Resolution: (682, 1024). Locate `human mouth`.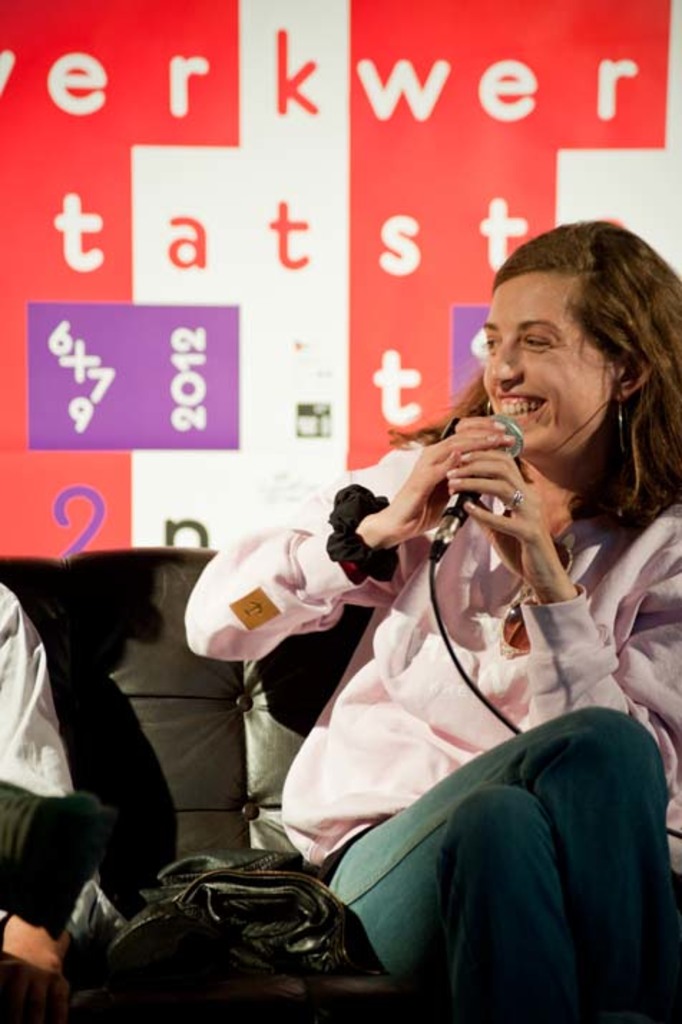
(496, 388, 546, 424).
